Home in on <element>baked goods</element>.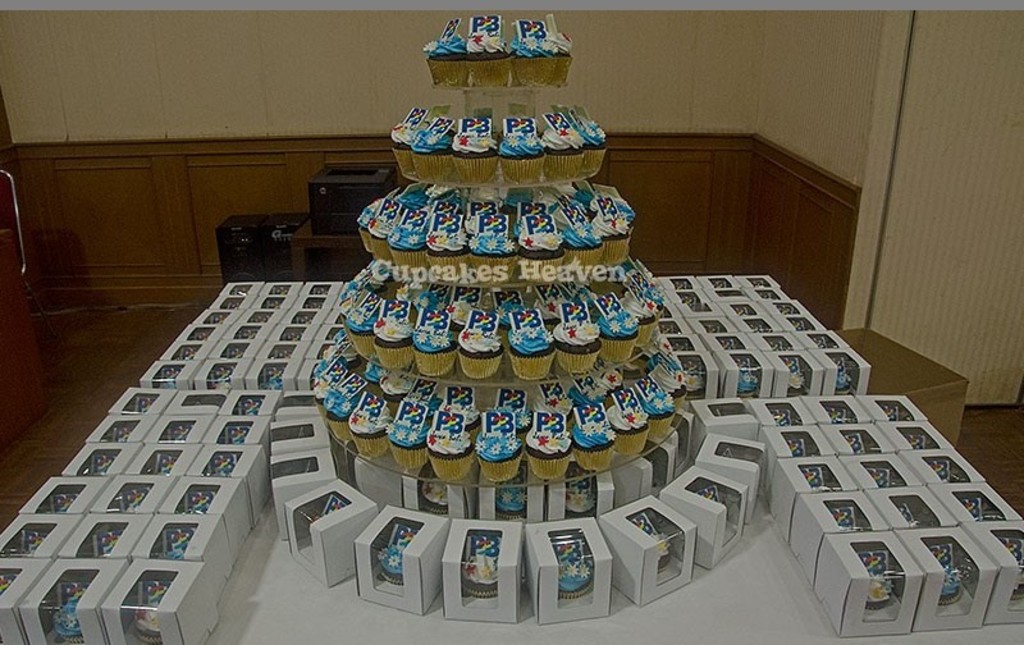
Homed in at 576,118,609,175.
